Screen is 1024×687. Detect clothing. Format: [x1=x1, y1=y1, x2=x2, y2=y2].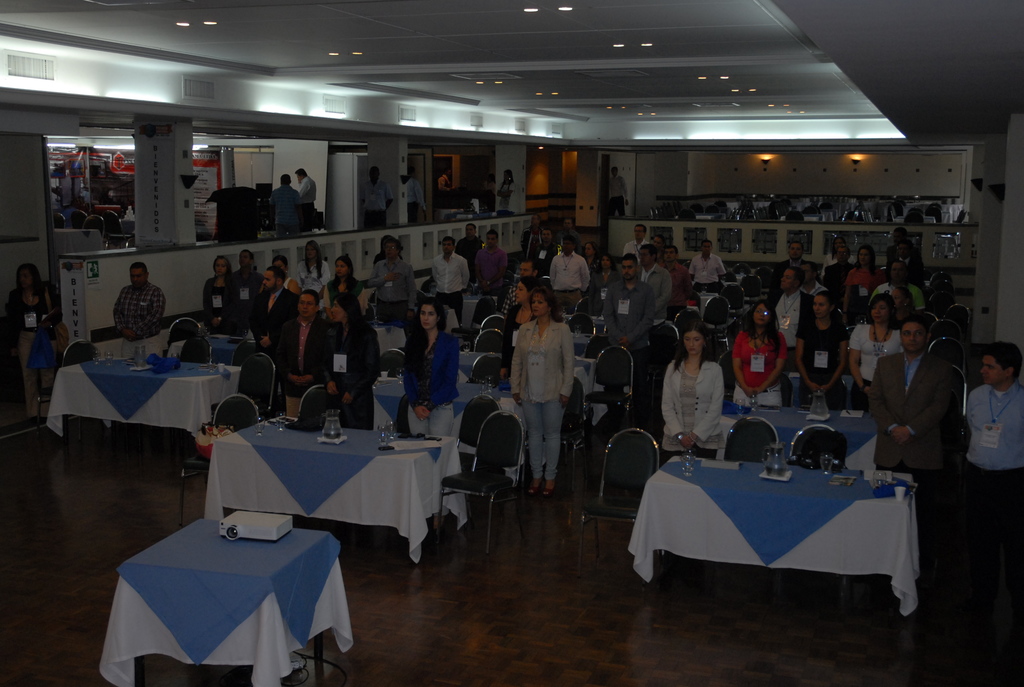
[x1=547, y1=245, x2=586, y2=322].
